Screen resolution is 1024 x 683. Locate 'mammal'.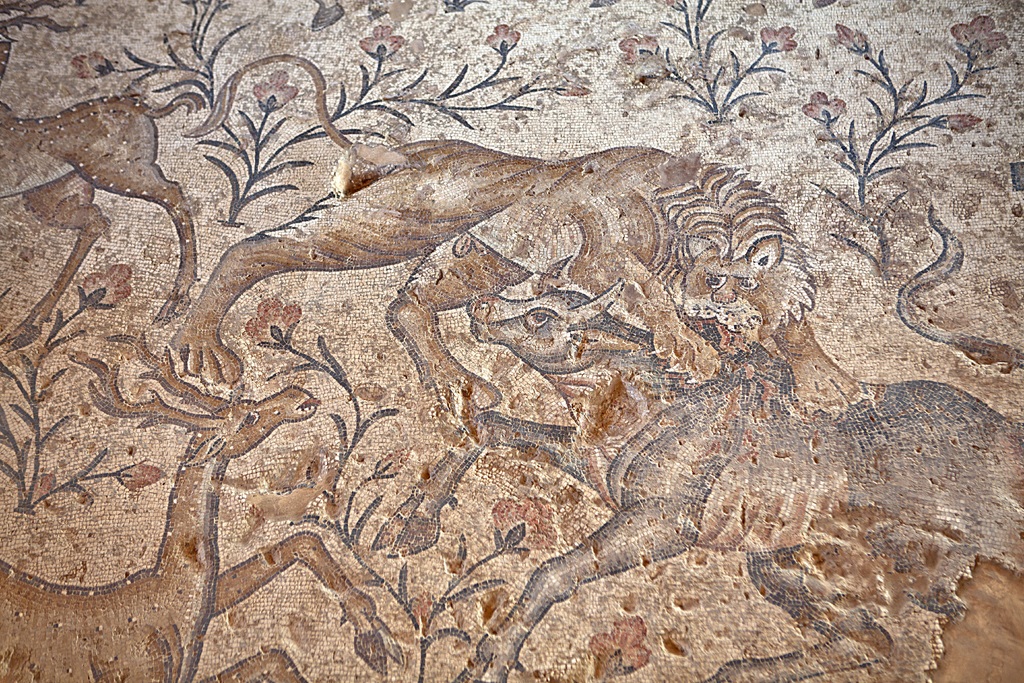
364, 251, 1023, 682.
